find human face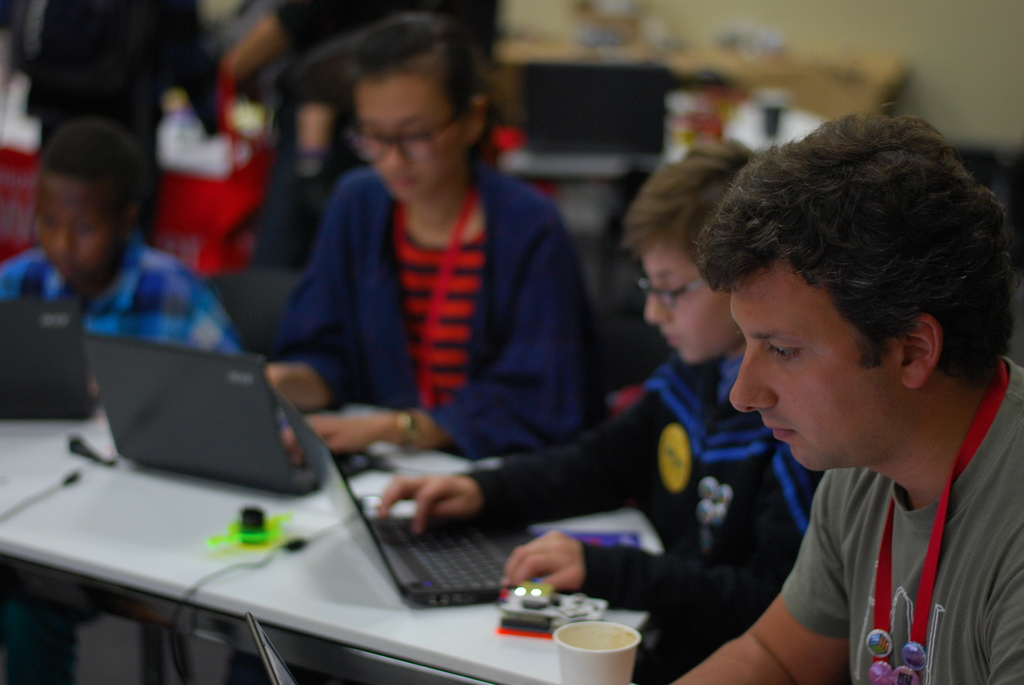
<region>645, 237, 728, 368</region>
